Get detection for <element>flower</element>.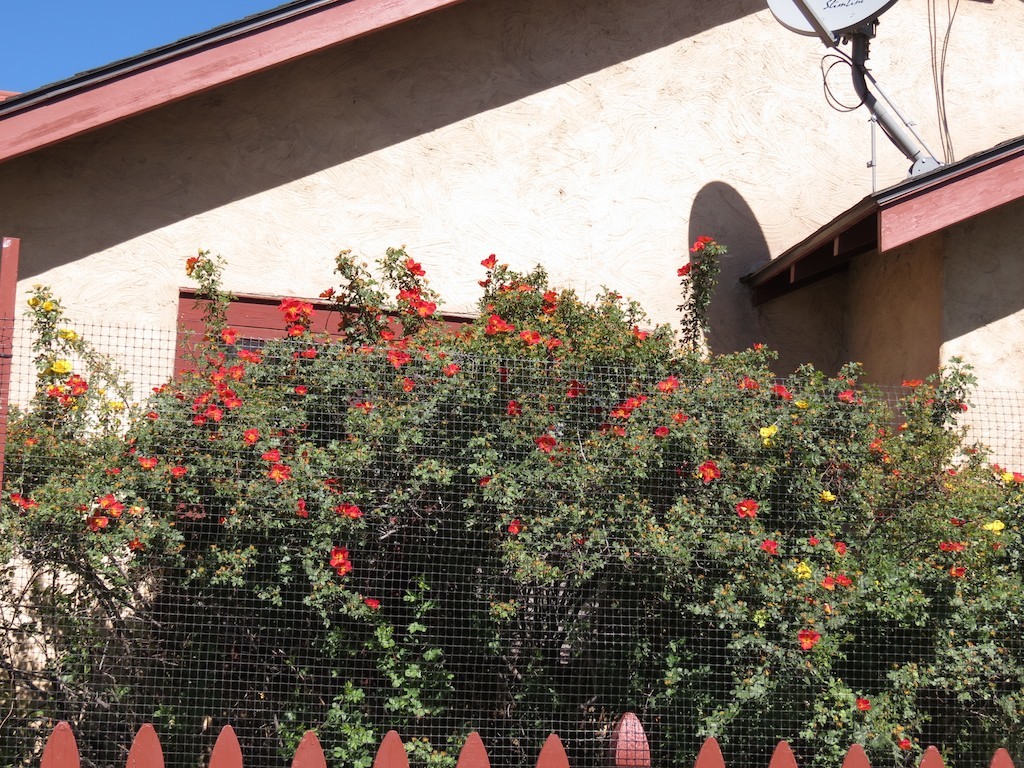
Detection: [477,274,486,288].
